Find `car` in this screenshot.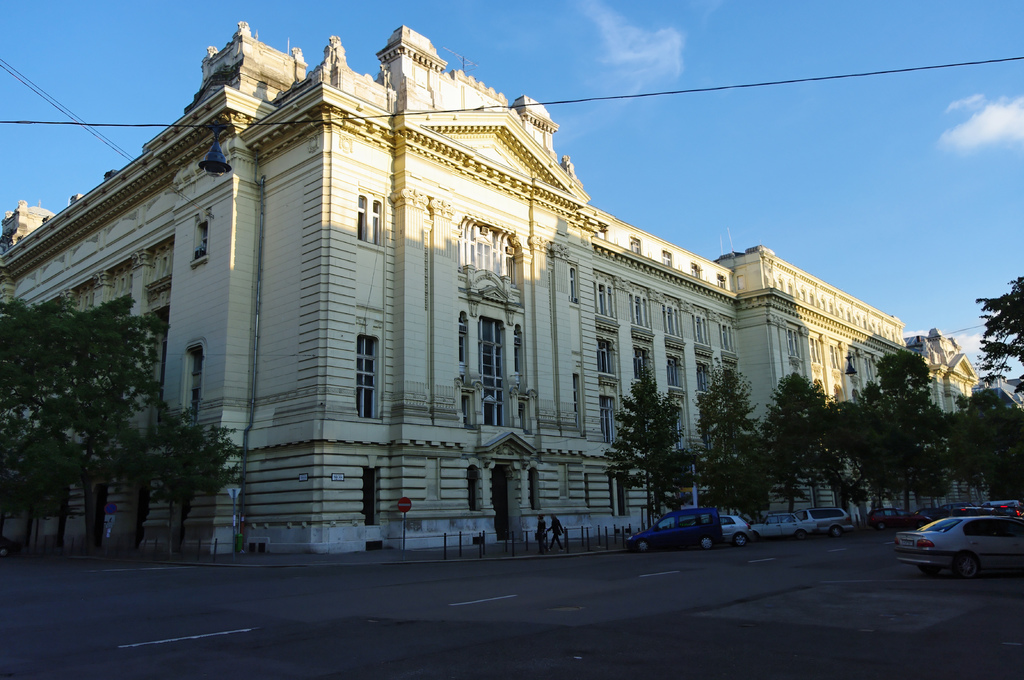
The bounding box for `car` is l=699, t=516, r=756, b=550.
